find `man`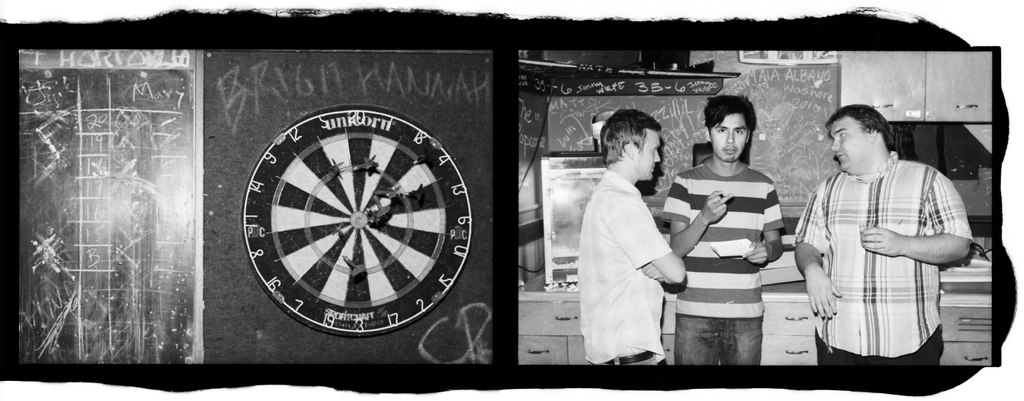
select_region(790, 101, 972, 371)
